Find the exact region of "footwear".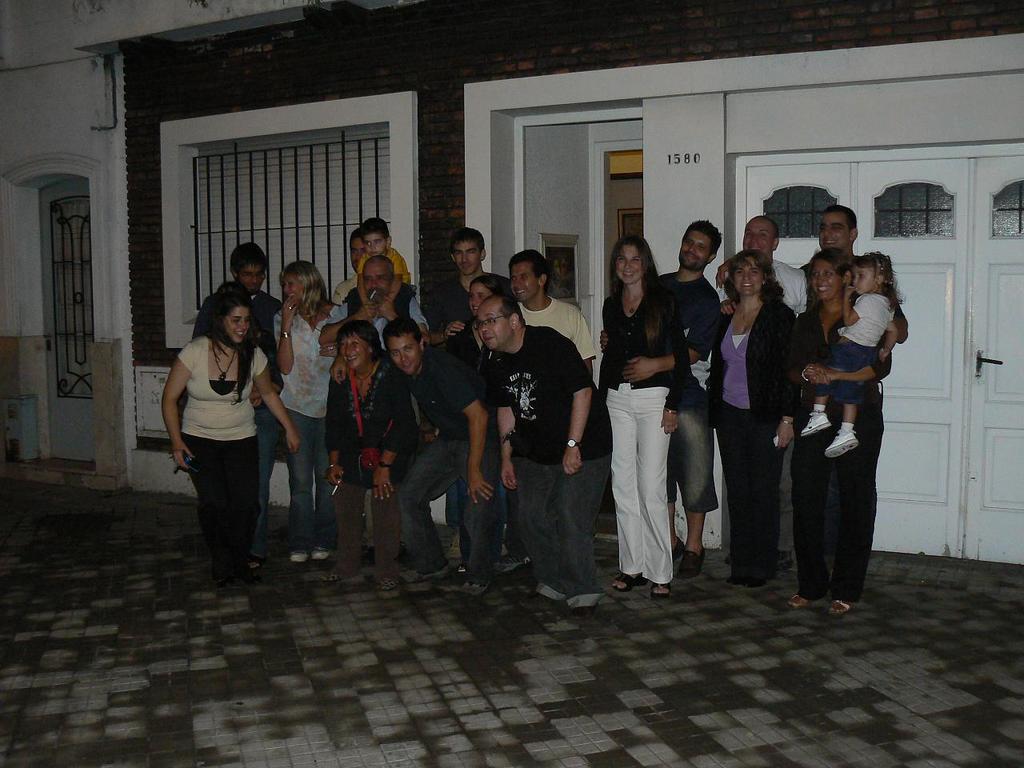
Exact region: region(648, 581, 670, 600).
